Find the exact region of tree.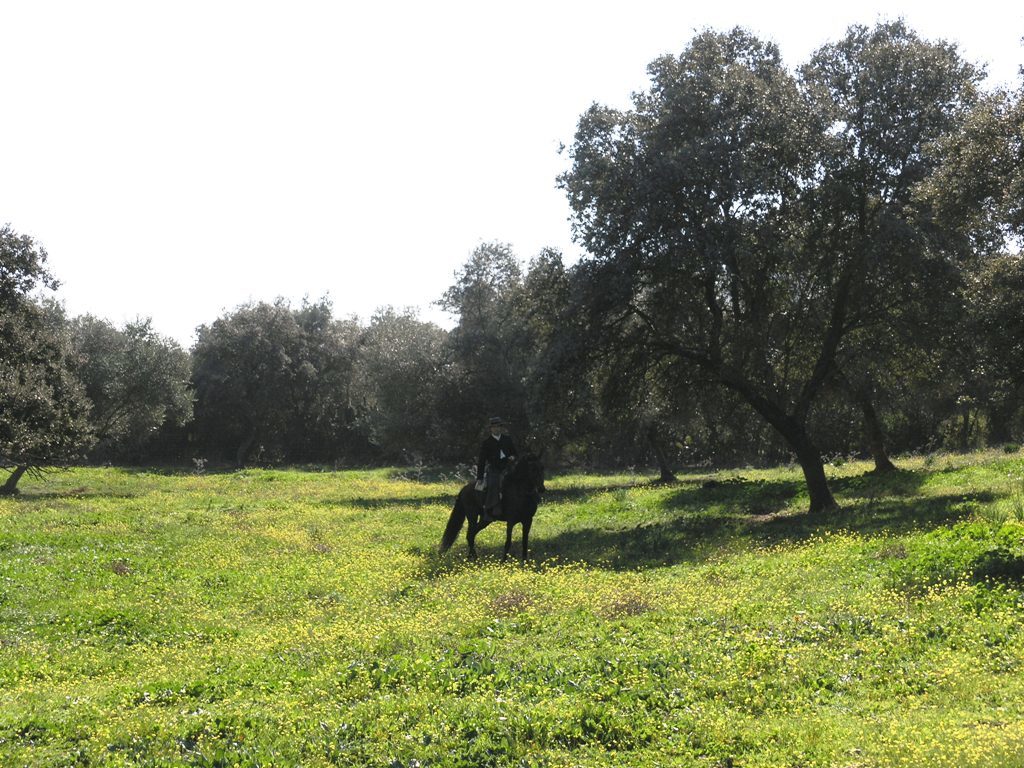
Exact region: region(987, 243, 1023, 461).
